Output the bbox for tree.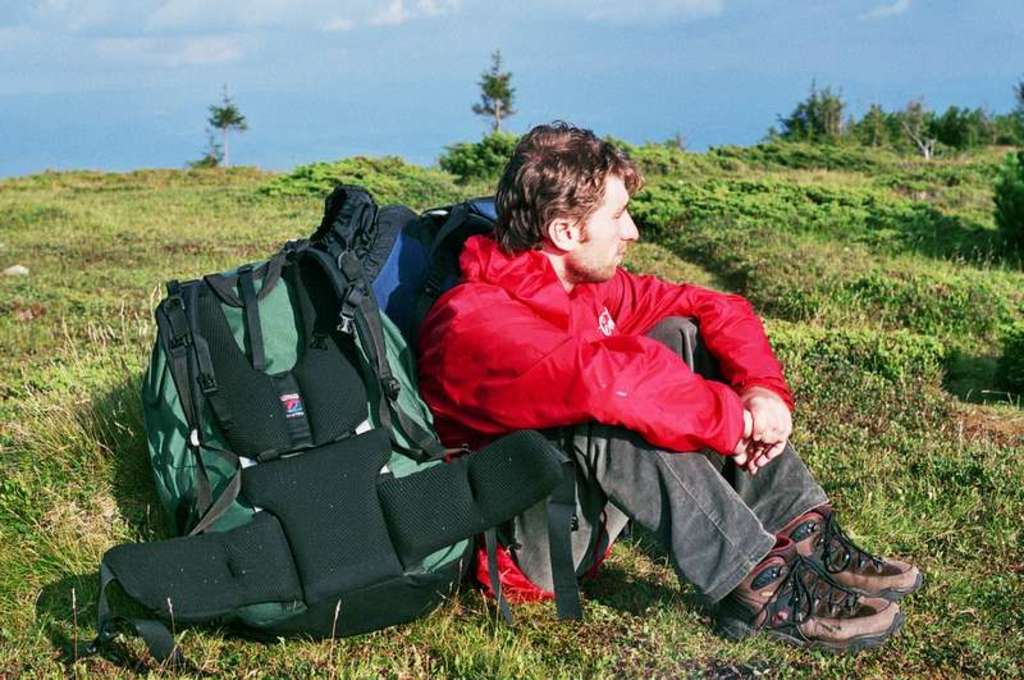
<region>466, 49, 515, 137</region>.
